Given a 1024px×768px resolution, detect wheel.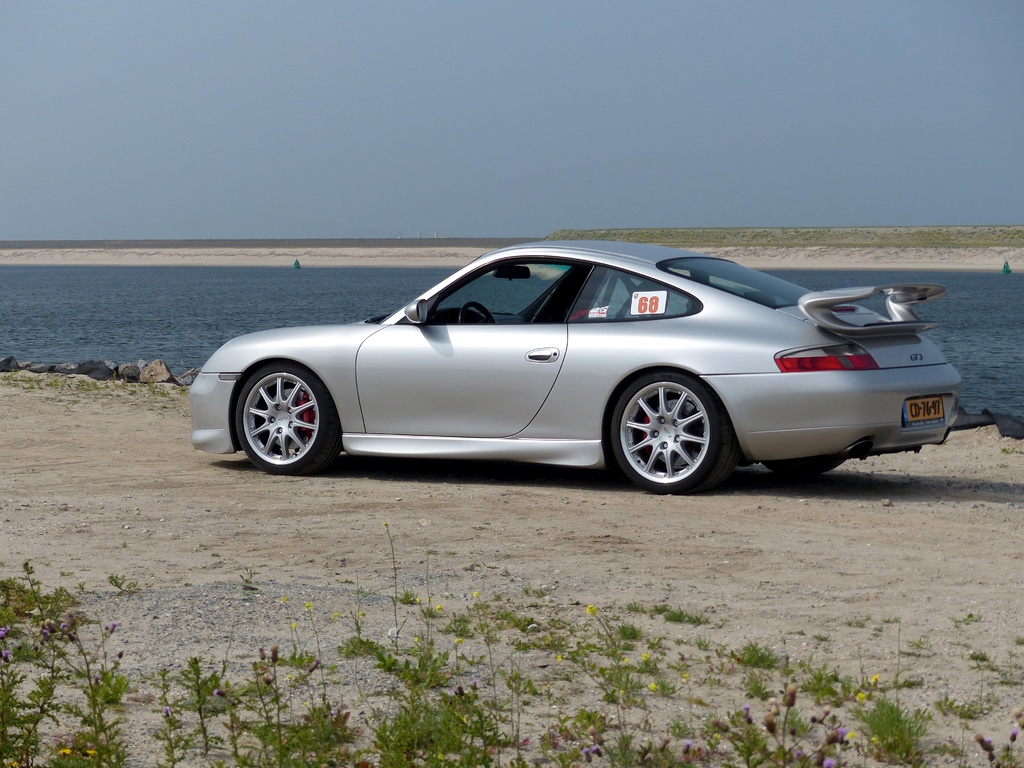
bbox(235, 351, 339, 471).
